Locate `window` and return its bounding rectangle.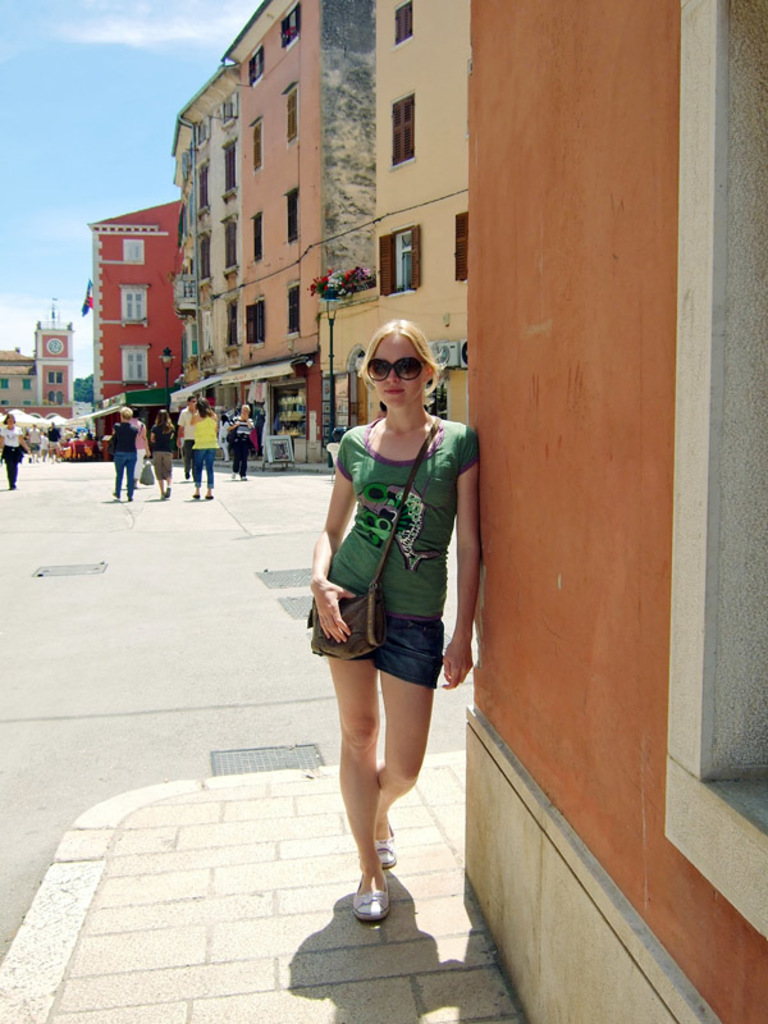
region(248, 123, 261, 174).
